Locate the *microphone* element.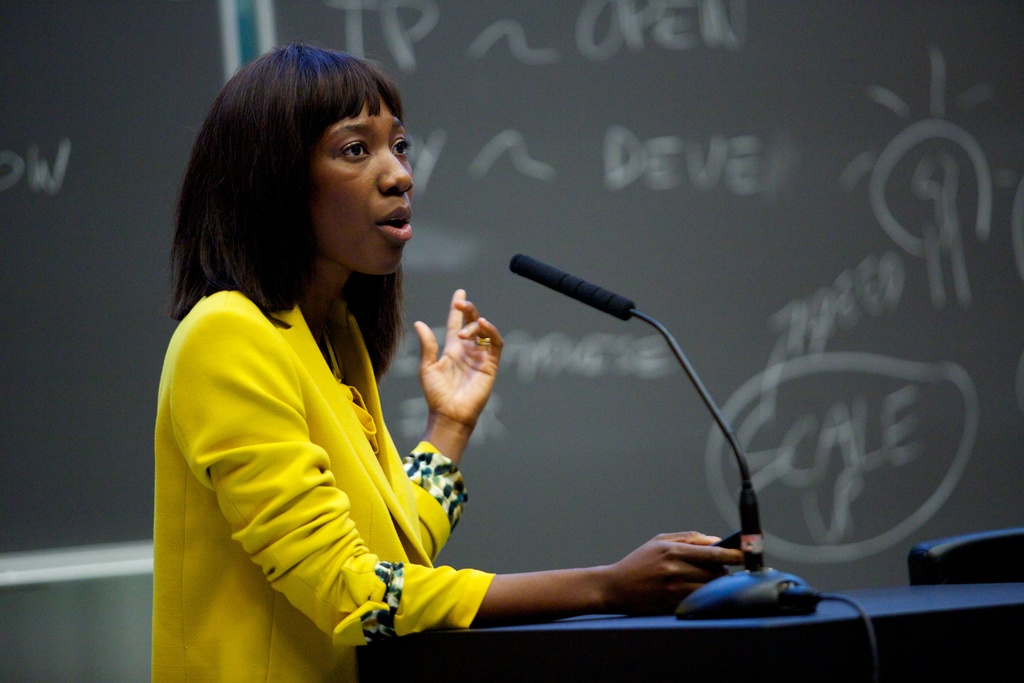
Element bbox: bbox=(505, 249, 650, 331).
